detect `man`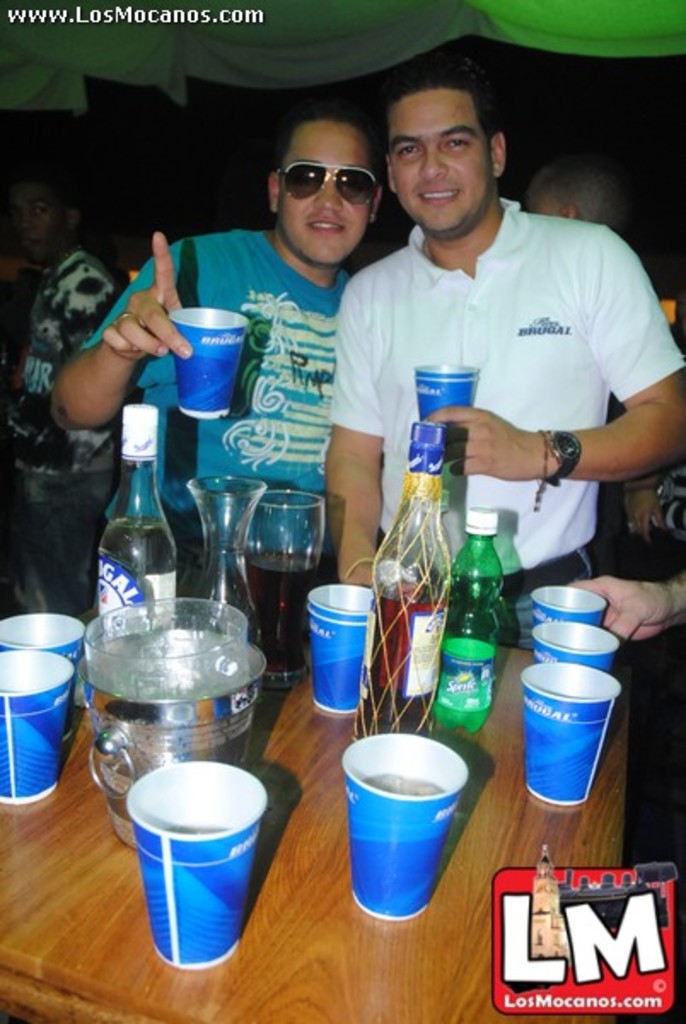
0:164:128:645
